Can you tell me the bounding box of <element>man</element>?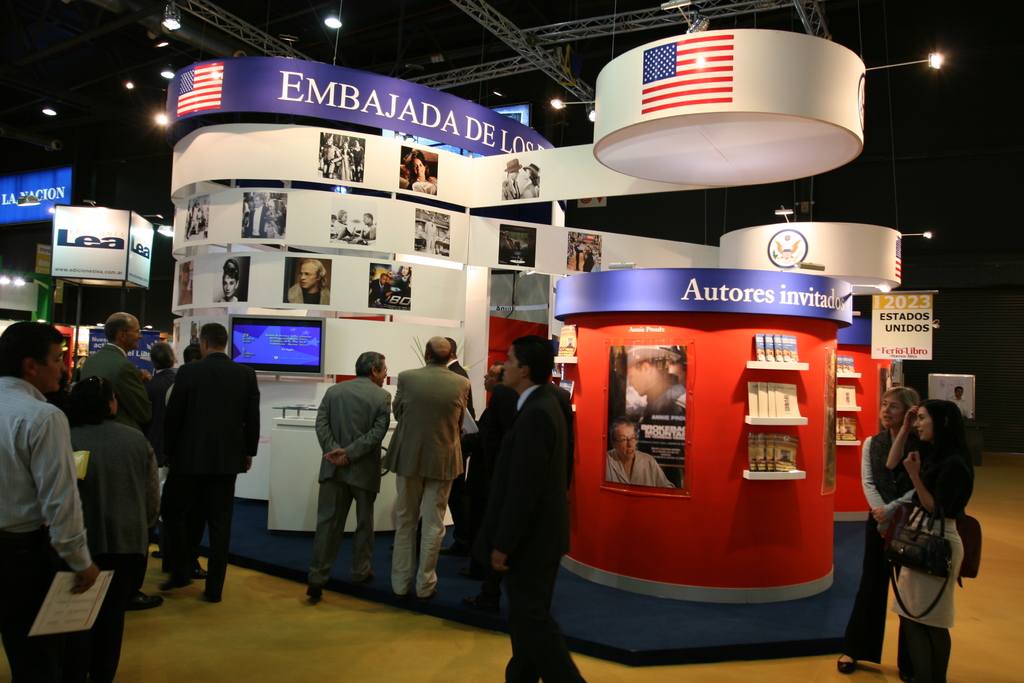
[left=0, top=318, right=99, bottom=682].
